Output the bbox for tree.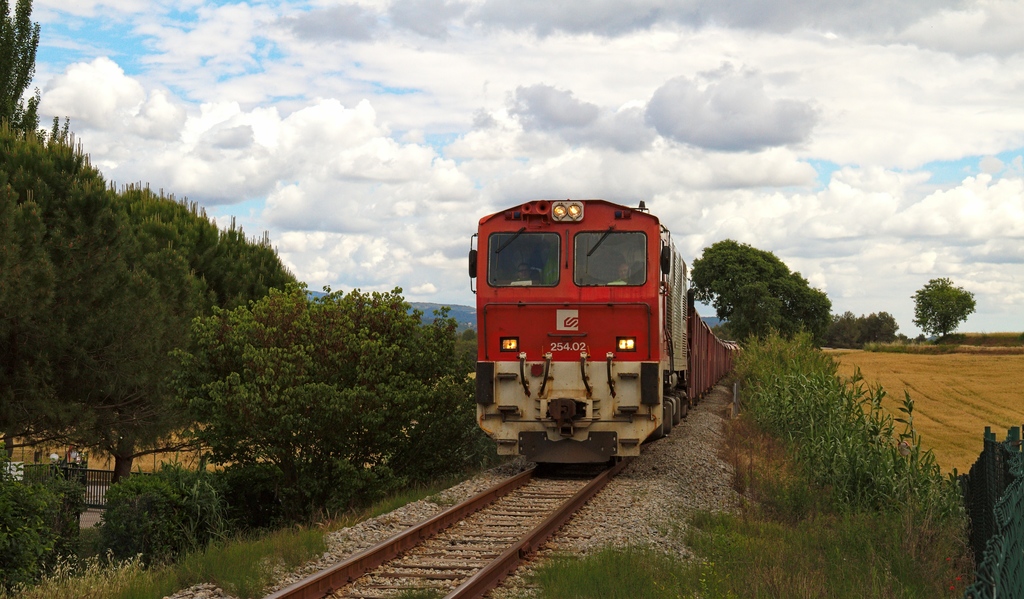
pyautogui.locateOnScreen(60, 125, 227, 540).
